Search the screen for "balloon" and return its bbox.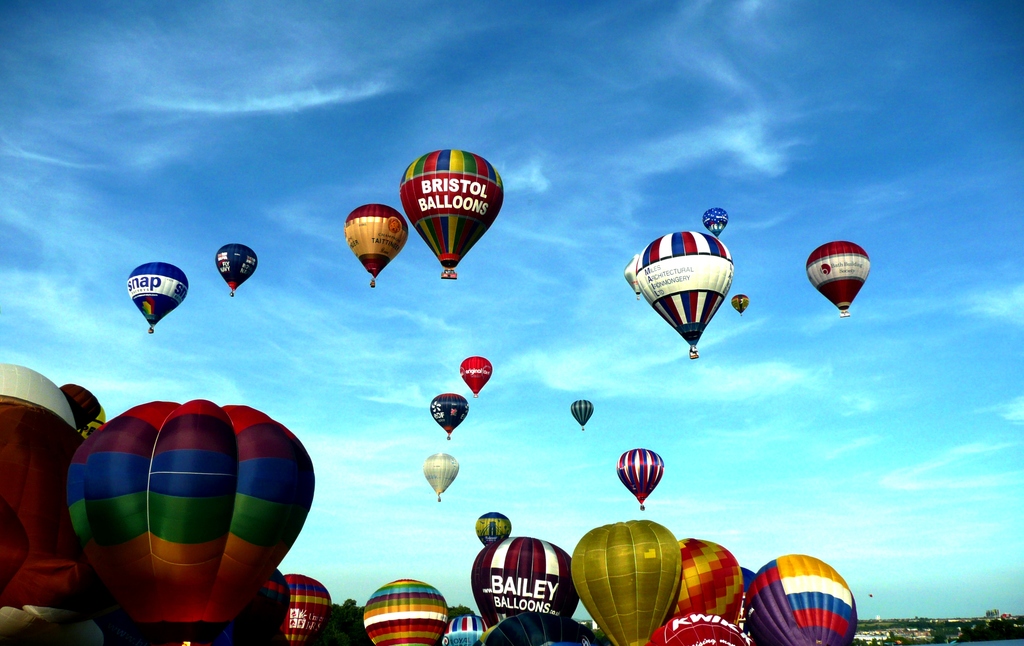
Found: <box>278,573,332,645</box>.
